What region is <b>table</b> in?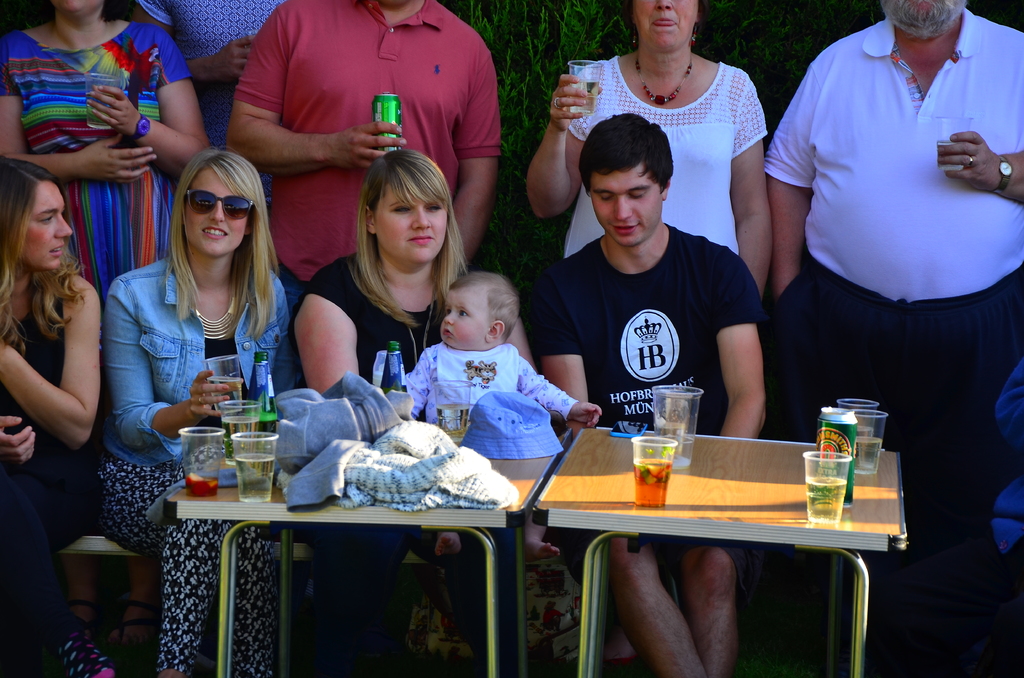
(left=121, top=431, right=556, bottom=665).
